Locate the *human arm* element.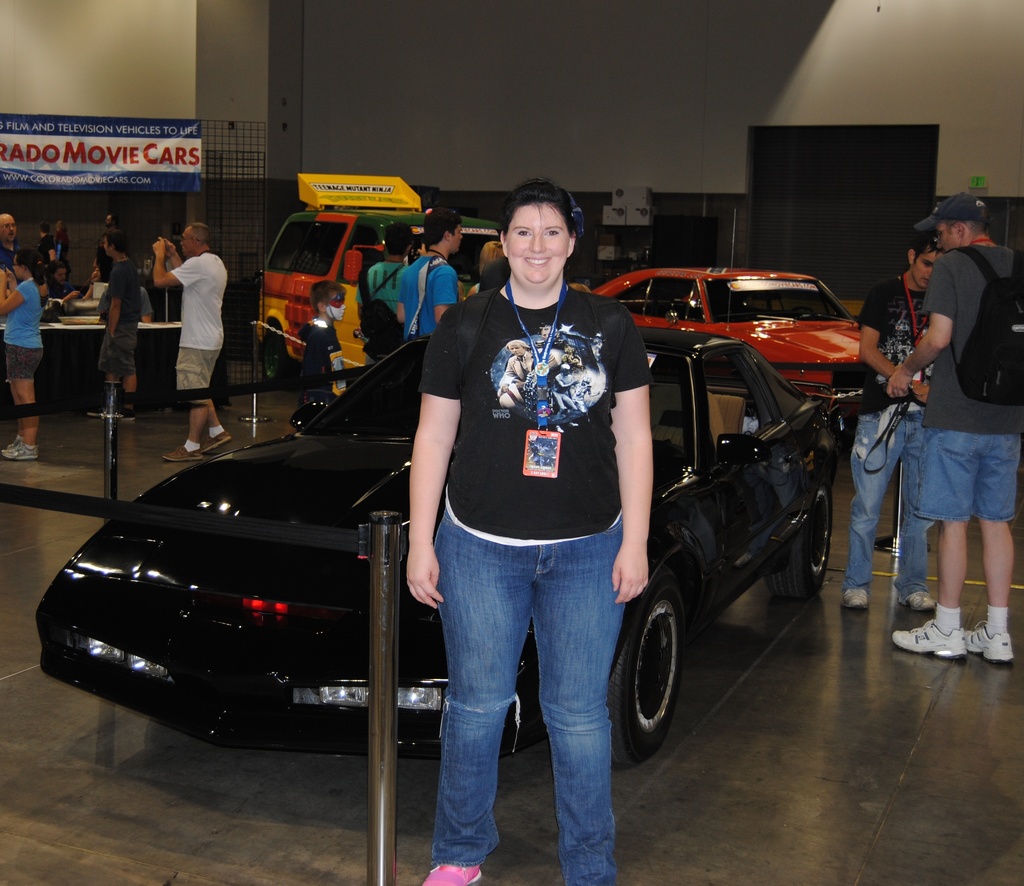
Element bbox: (153, 236, 211, 290).
